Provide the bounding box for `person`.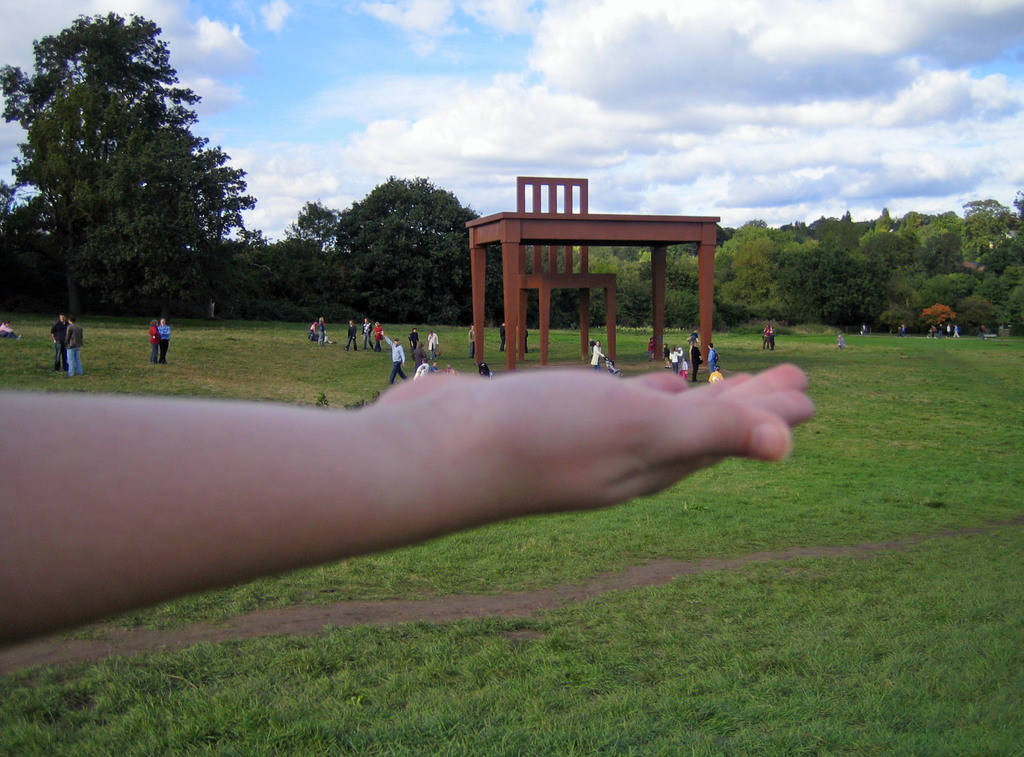
region(148, 319, 162, 365).
